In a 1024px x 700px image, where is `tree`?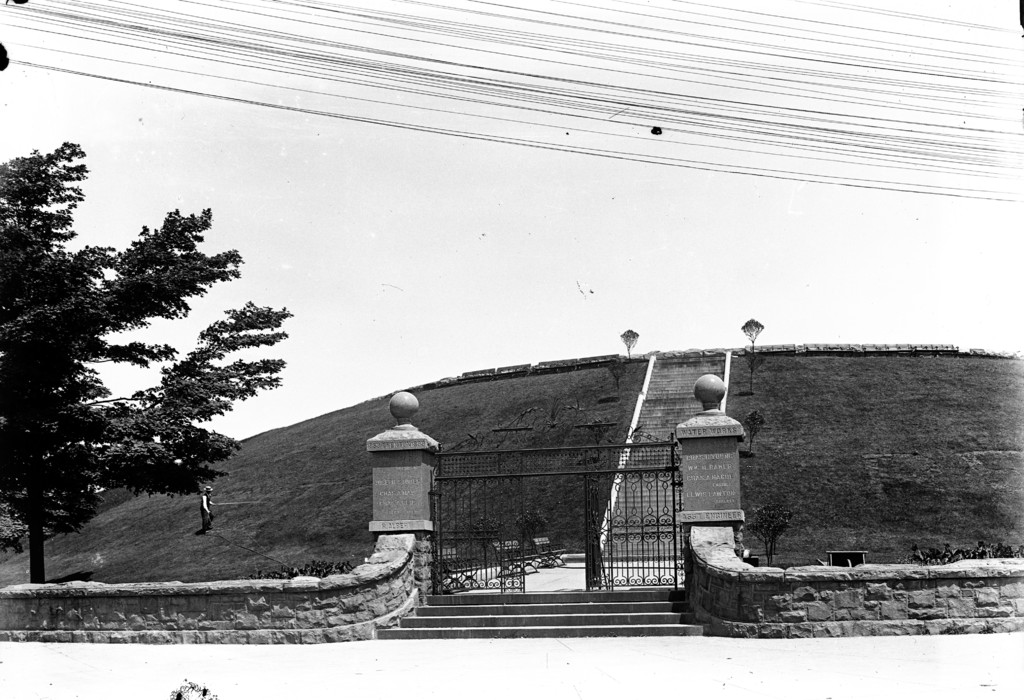
rect(0, 138, 293, 577).
